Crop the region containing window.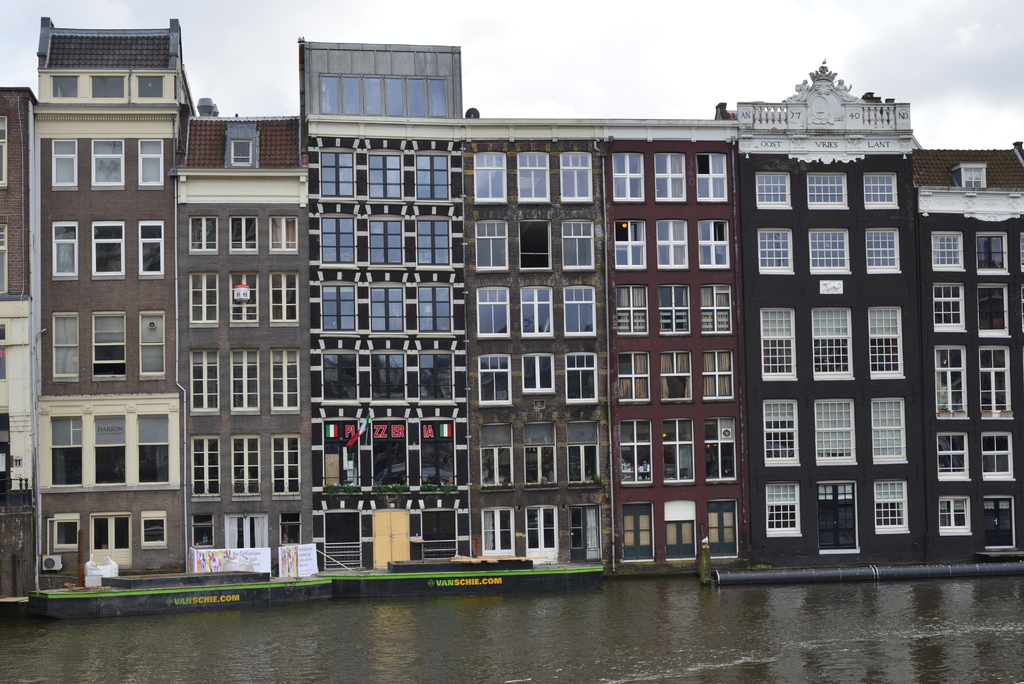
Crop region: (left=95, top=314, right=131, bottom=382).
